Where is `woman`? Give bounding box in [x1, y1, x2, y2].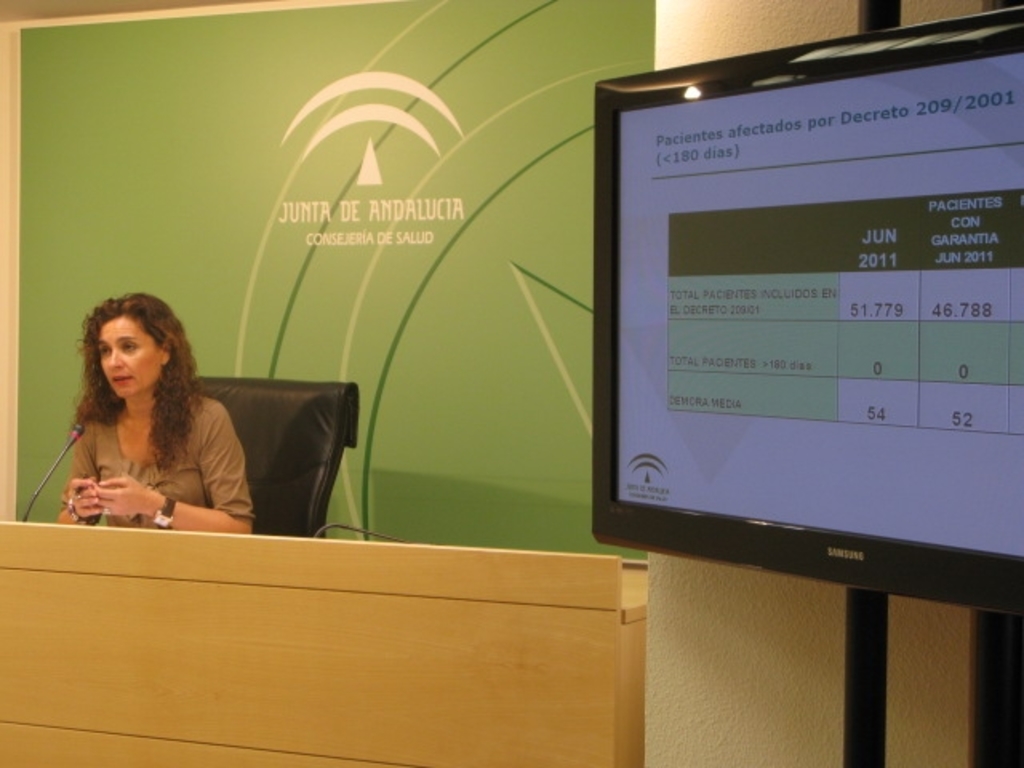
[48, 288, 246, 534].
